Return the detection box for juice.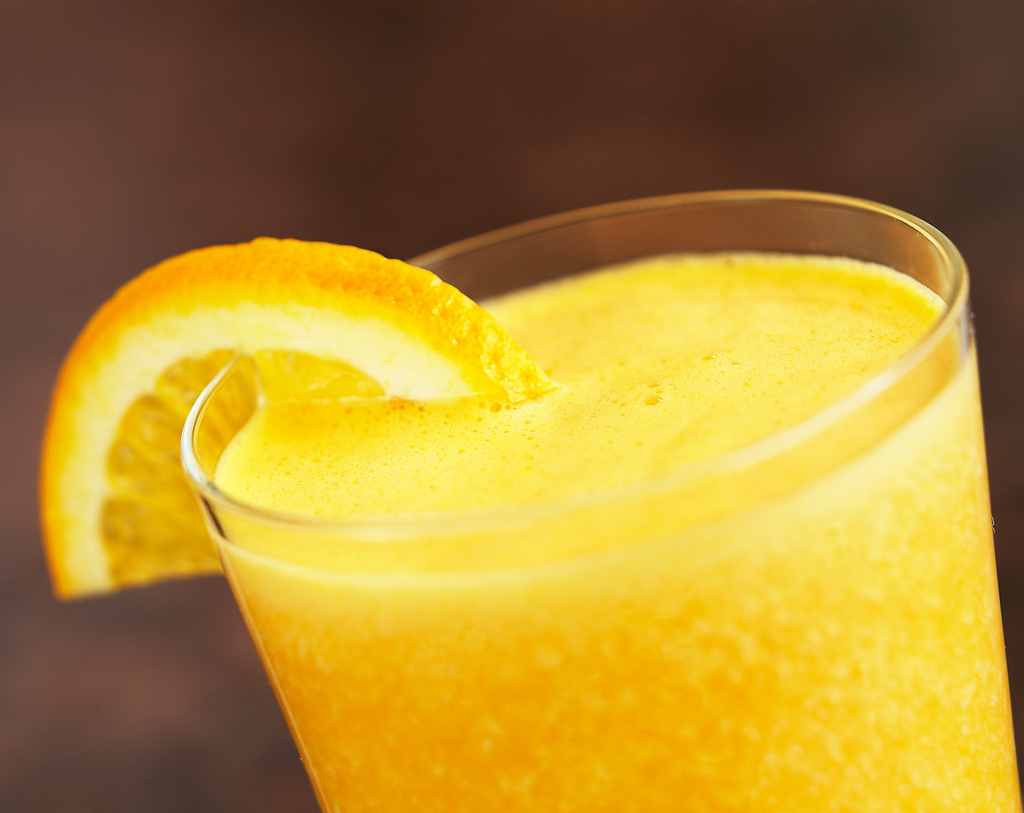
[left=214, top=247, right=1023, bottom=812].
